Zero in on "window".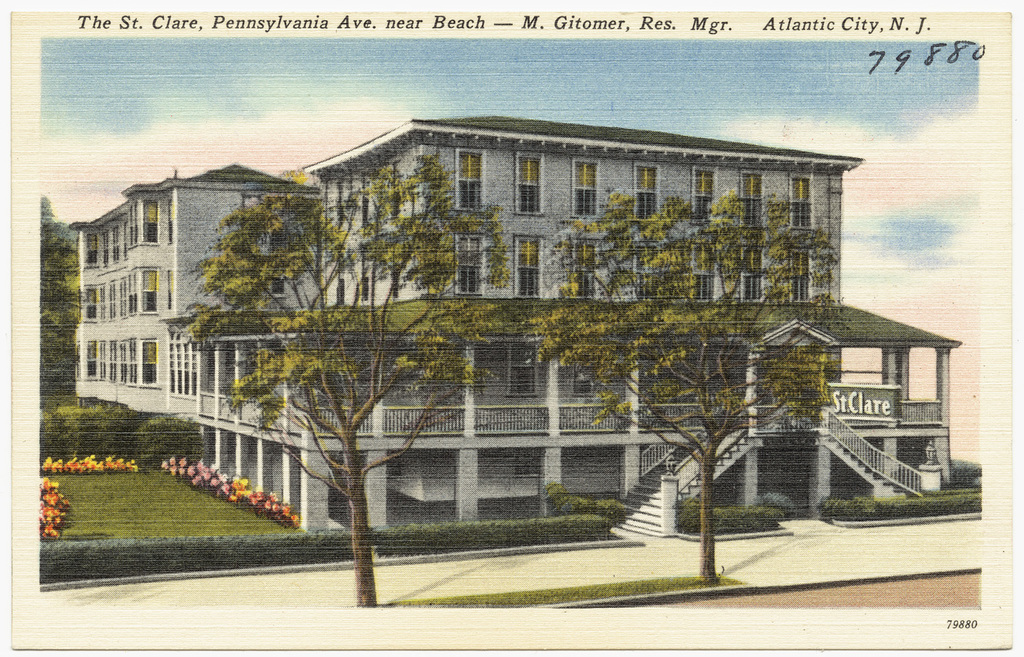
Zeroed in: (x1=576, y1=162, x2=598, y2=215).
